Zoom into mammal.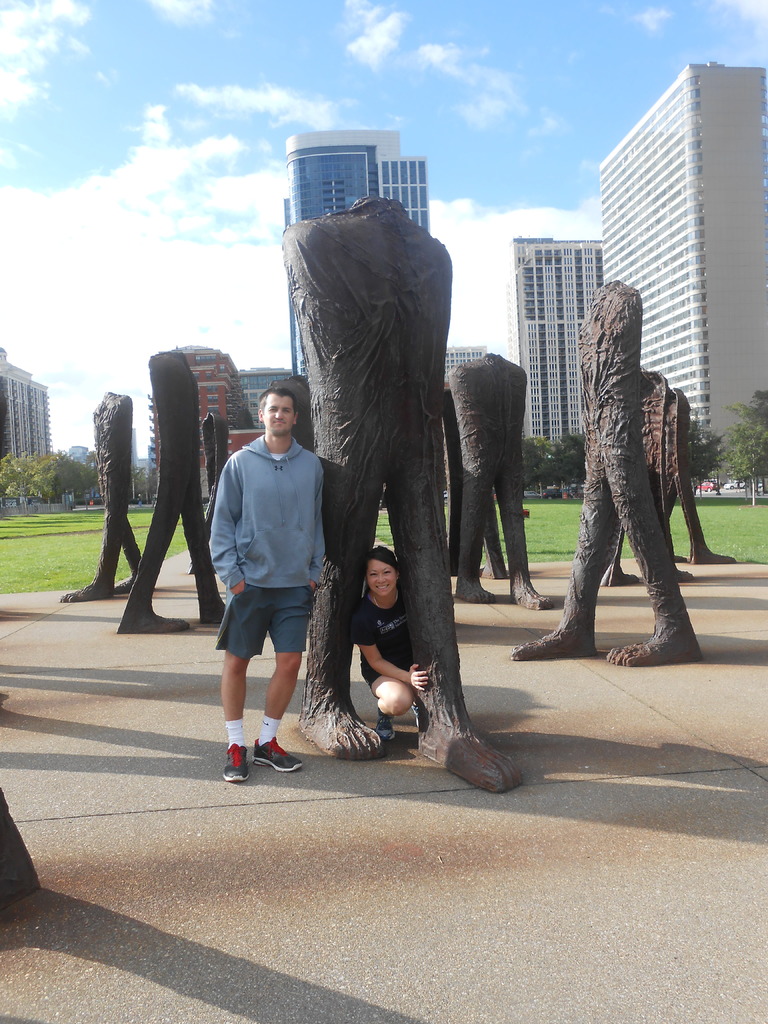
Zoom target: <box>348,540,431,739</box>.
